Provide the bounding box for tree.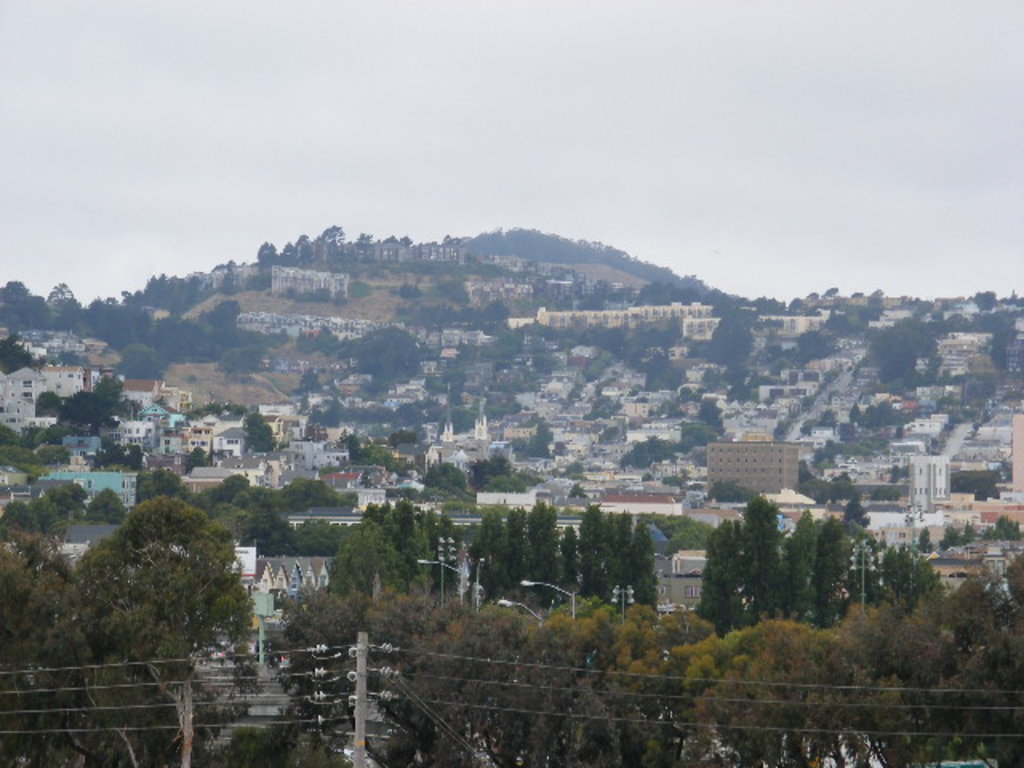
386, 234, 398, 243.
